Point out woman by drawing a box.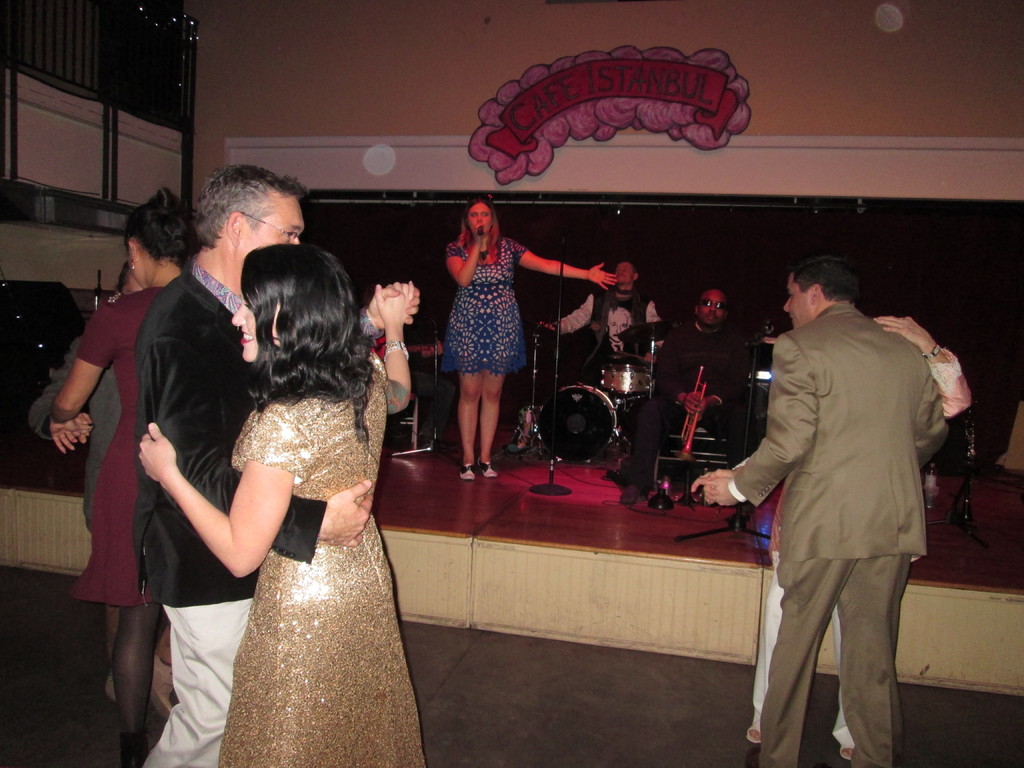
rect(41, 184, 198, 767).
